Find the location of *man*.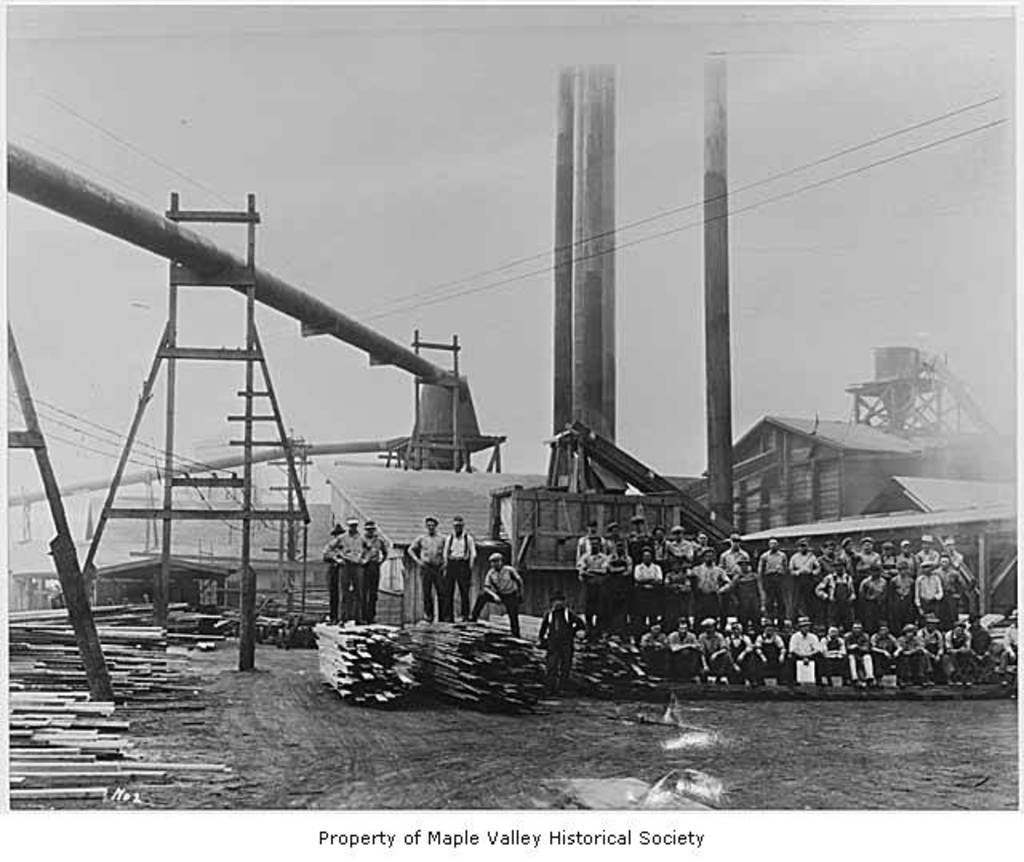
Location: Rect(650, 526, 666, 561).
